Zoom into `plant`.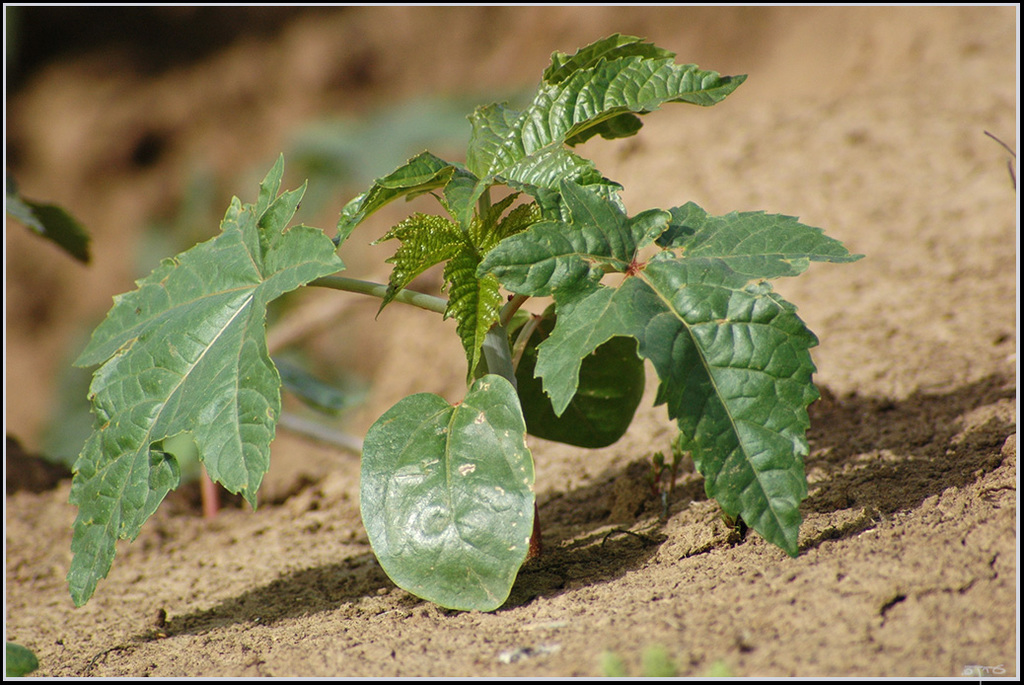
Zoom target: x1=40 y1=25 x2=898 y2=618.
